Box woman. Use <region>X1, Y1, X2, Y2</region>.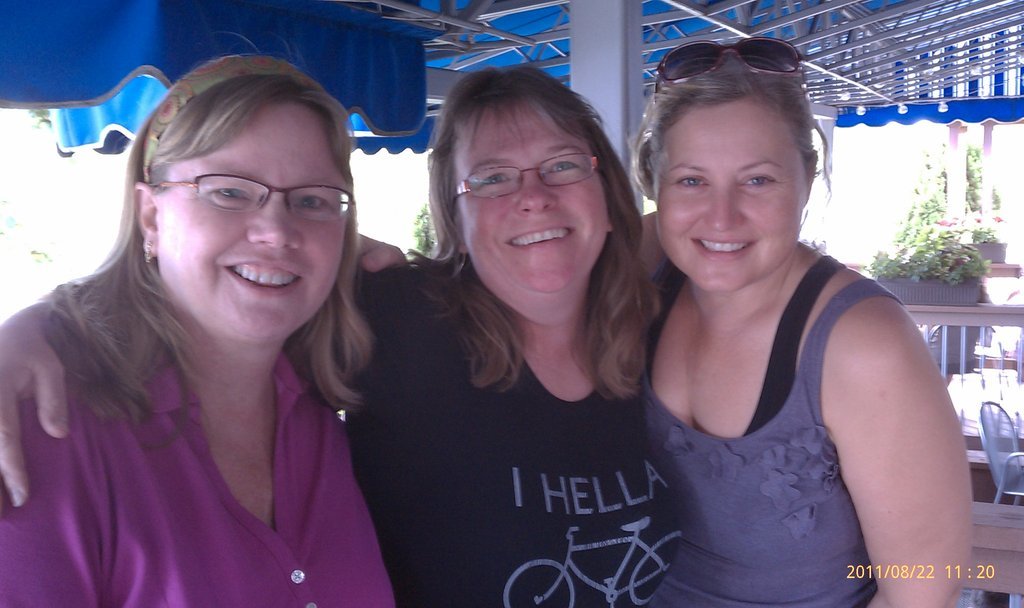
<region>339, 35, 969, 607</region>.
